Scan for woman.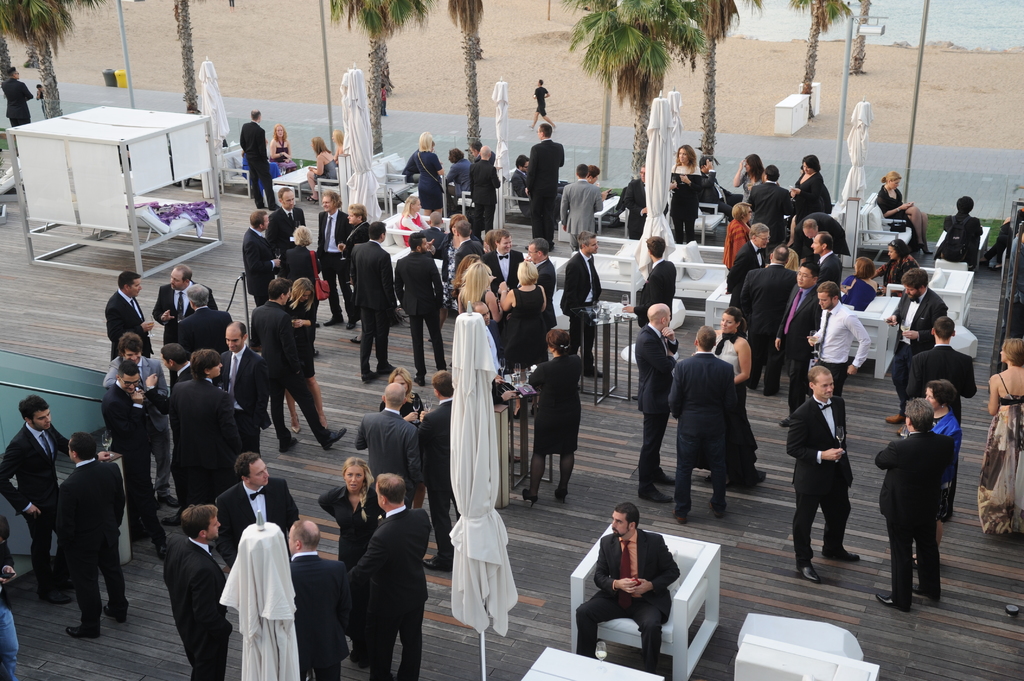
Scan result: bbox=(403, 132, 449, 221).
